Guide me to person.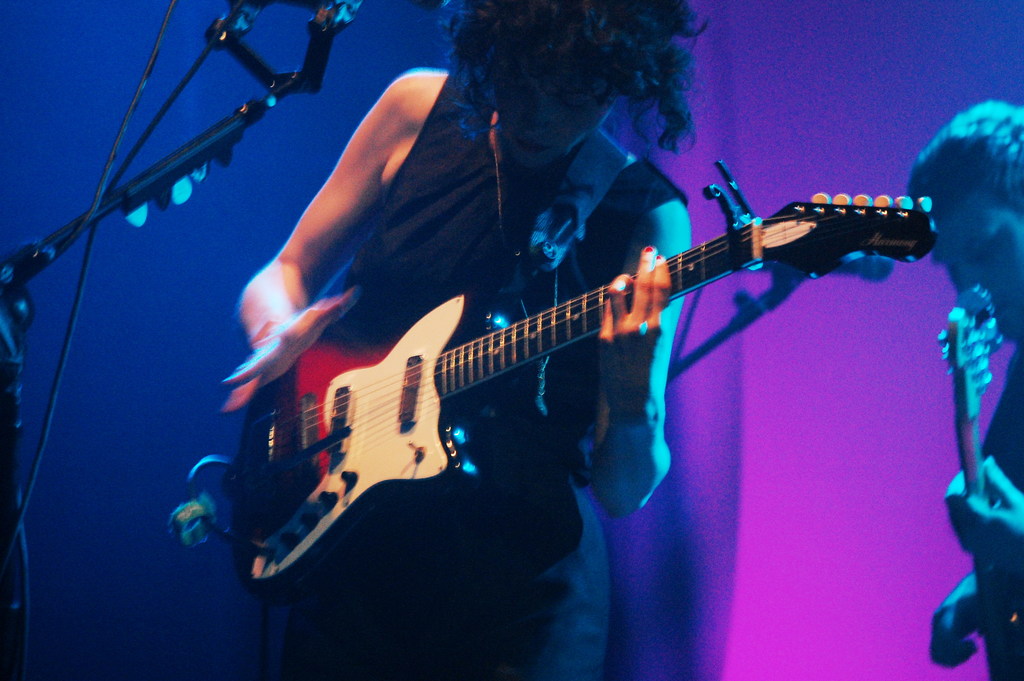
Guidance: {"left": 904, "top": 98, "right": 1023, "bottom": 680}.
